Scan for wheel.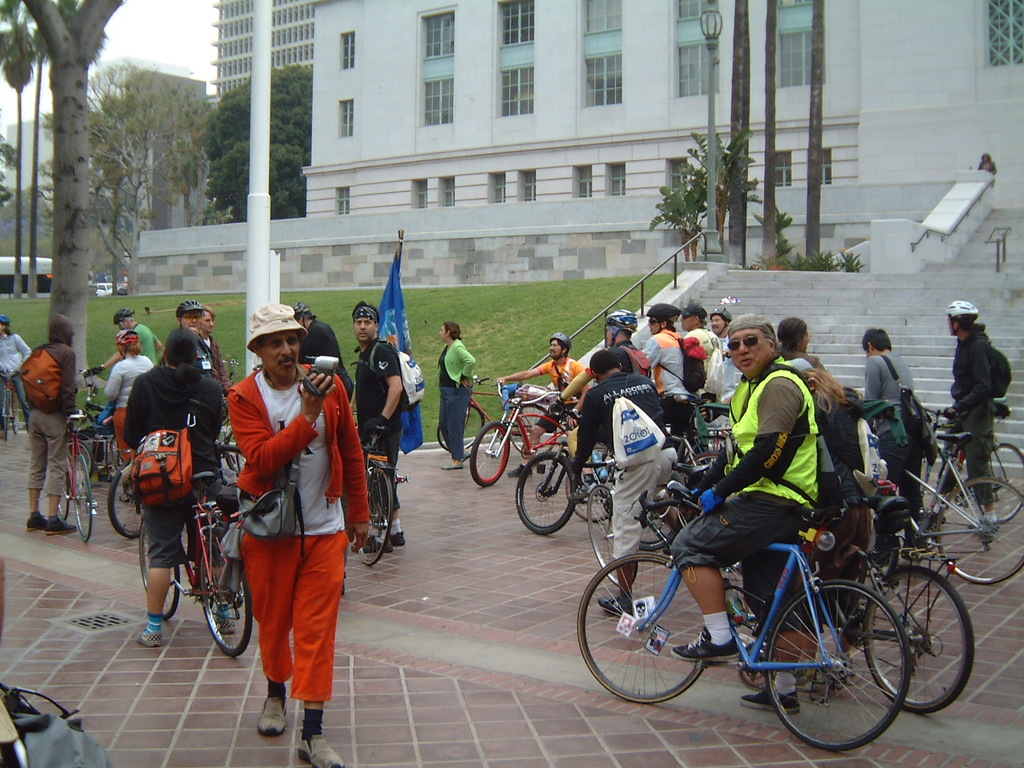
Scan result: pyautogui.locateOnScreen(936, 476, 1023, 582).
